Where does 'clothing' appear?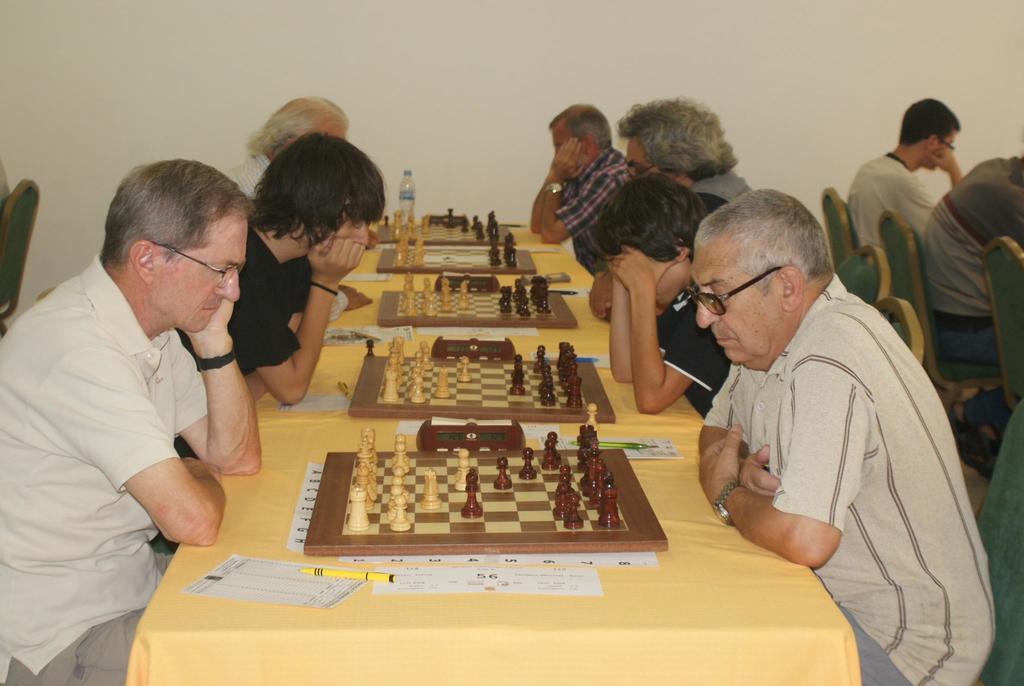
Appears at [left=929, top=152, right=1023, bottom=424].
